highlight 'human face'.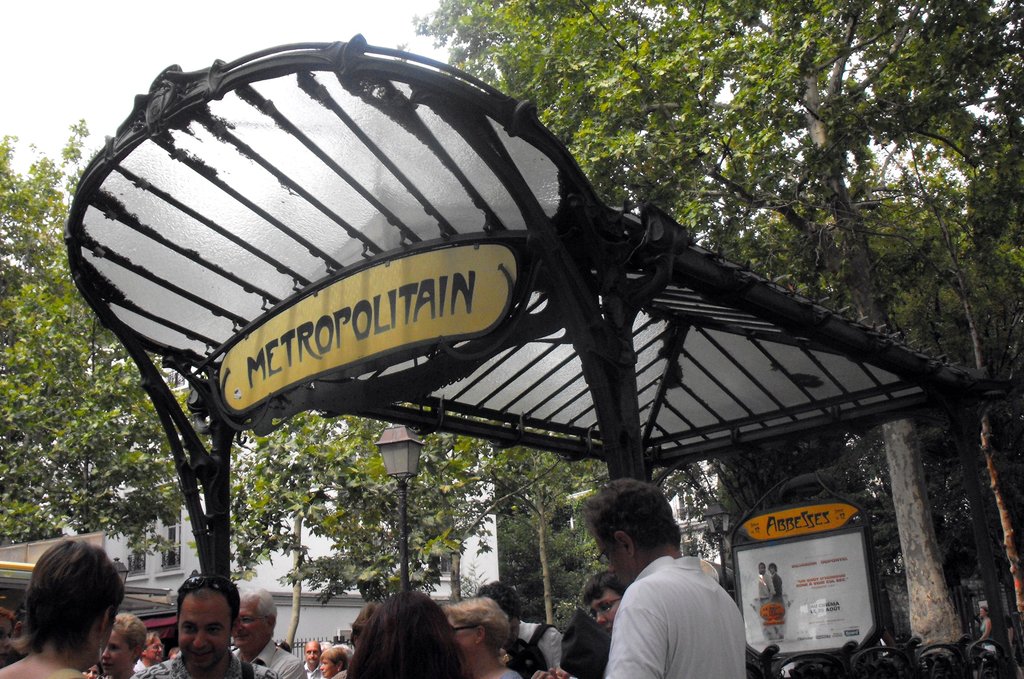
Highlighted region: x1=321 y1=656 x2=340 y2=674.
